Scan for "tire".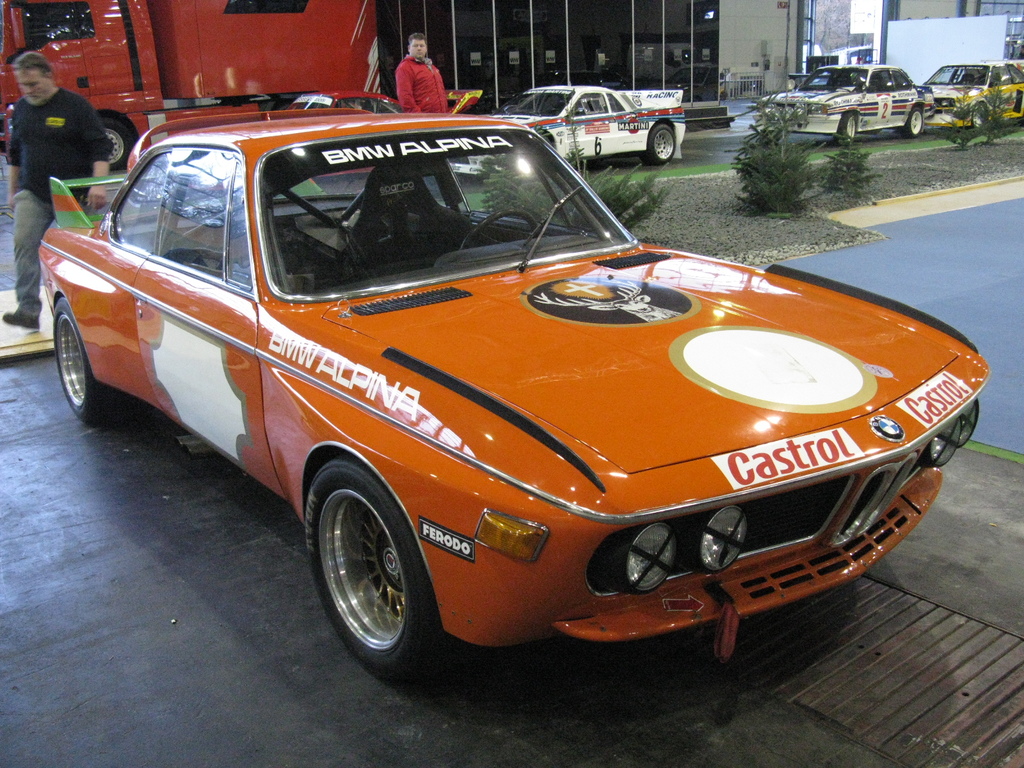
Scan result: select_region(637, 124, 674, 166).
